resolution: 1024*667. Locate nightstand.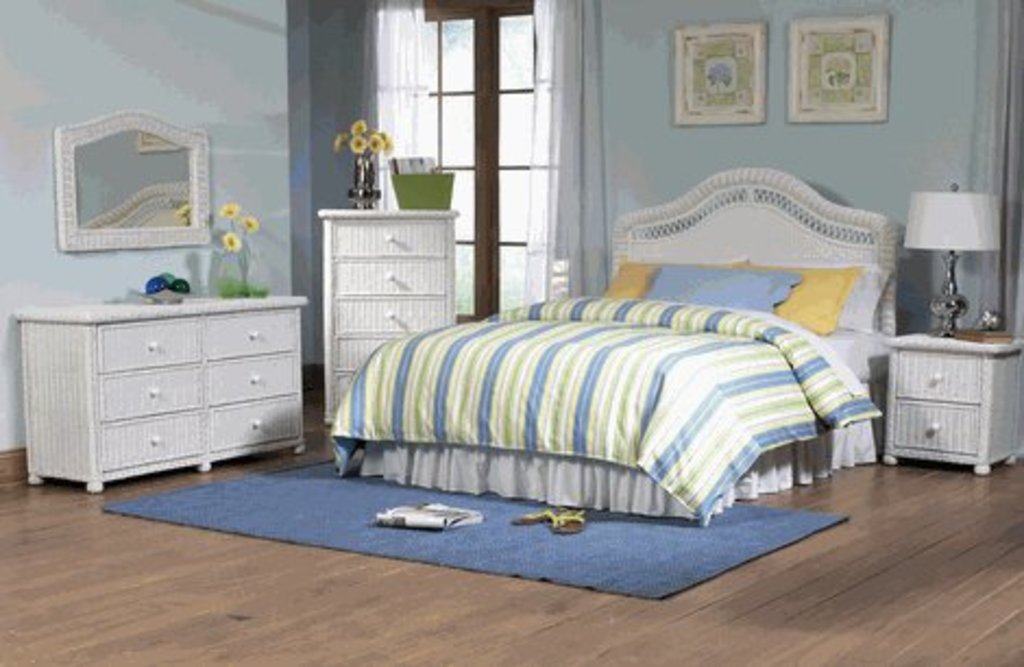
x1=316 y1=201 x2=458 y2=429.
